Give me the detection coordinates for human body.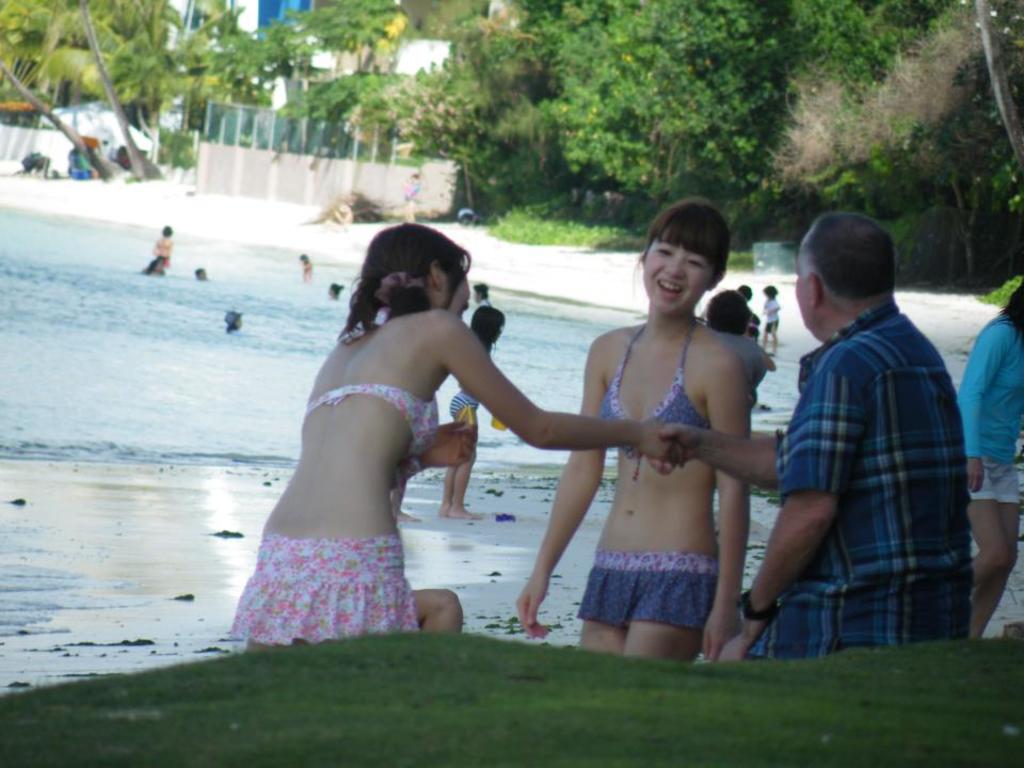
detection(449, 302, 503, 527).
